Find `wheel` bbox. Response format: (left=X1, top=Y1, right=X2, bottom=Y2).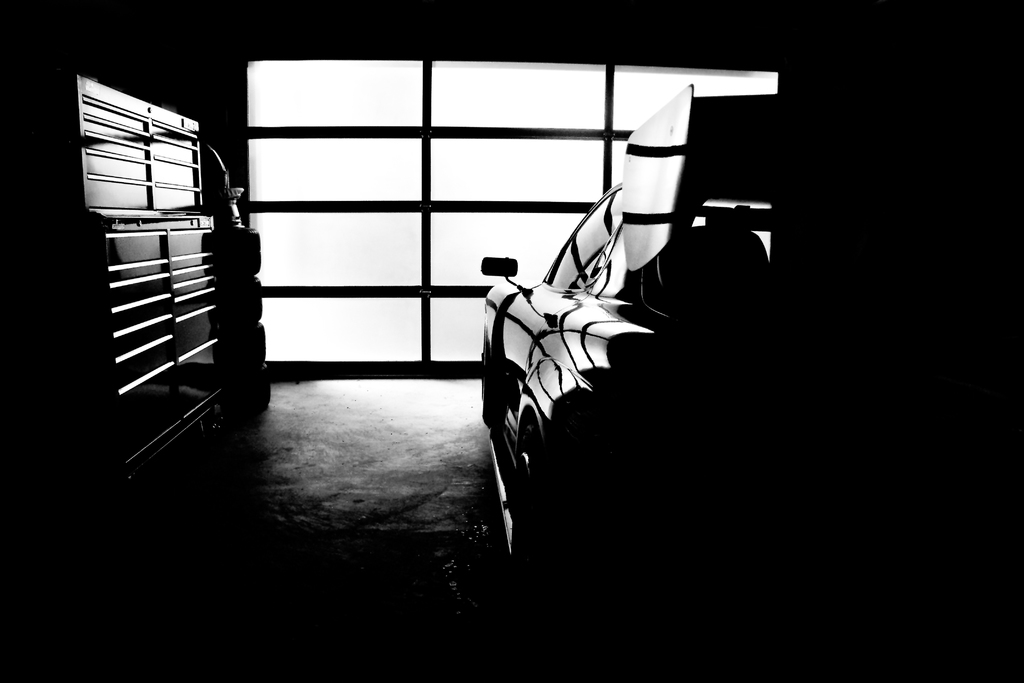
(left=213, top=227, right=263, bottom=271).
